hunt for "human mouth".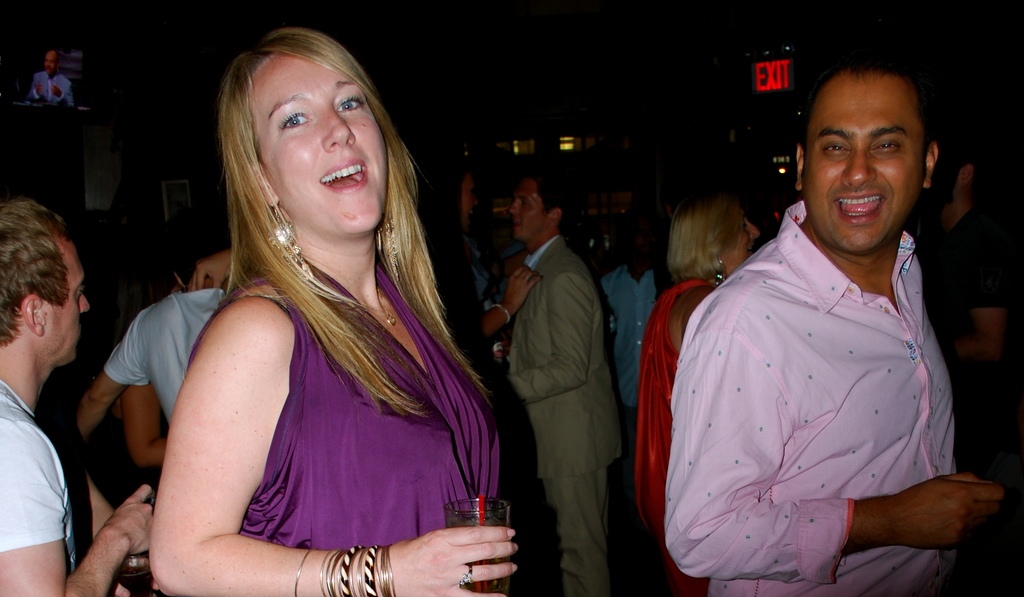
Hunted down at l=321, t=158, r=369, b=193.
